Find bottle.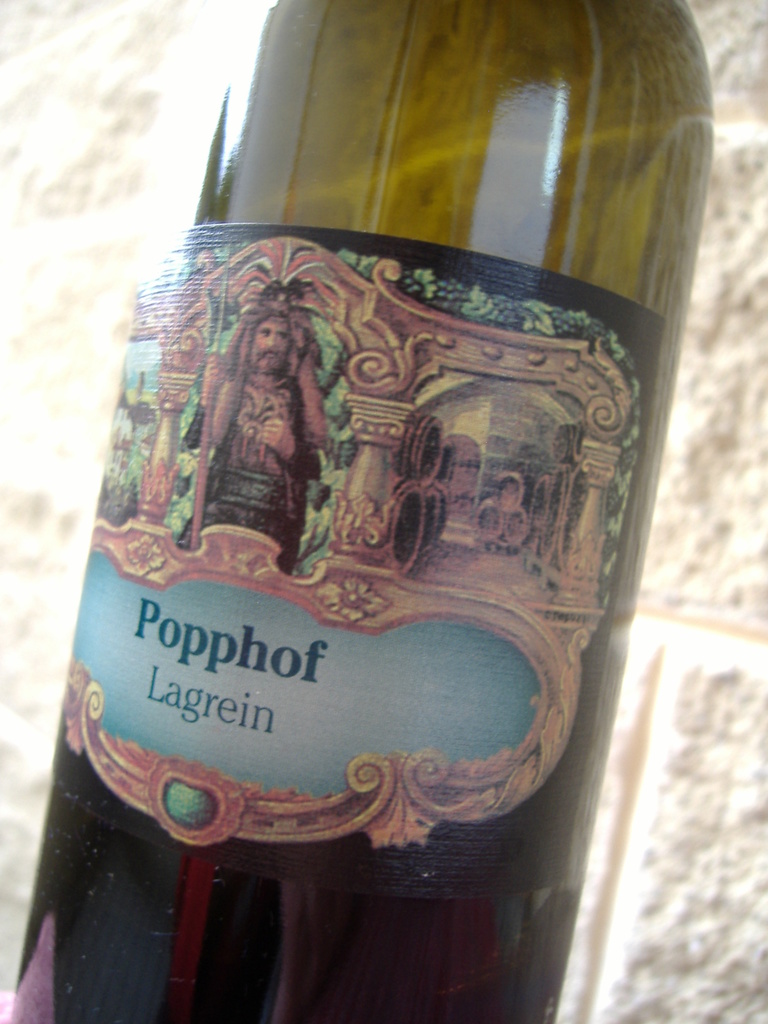
bbox=(3, 0, 714, 1023).
